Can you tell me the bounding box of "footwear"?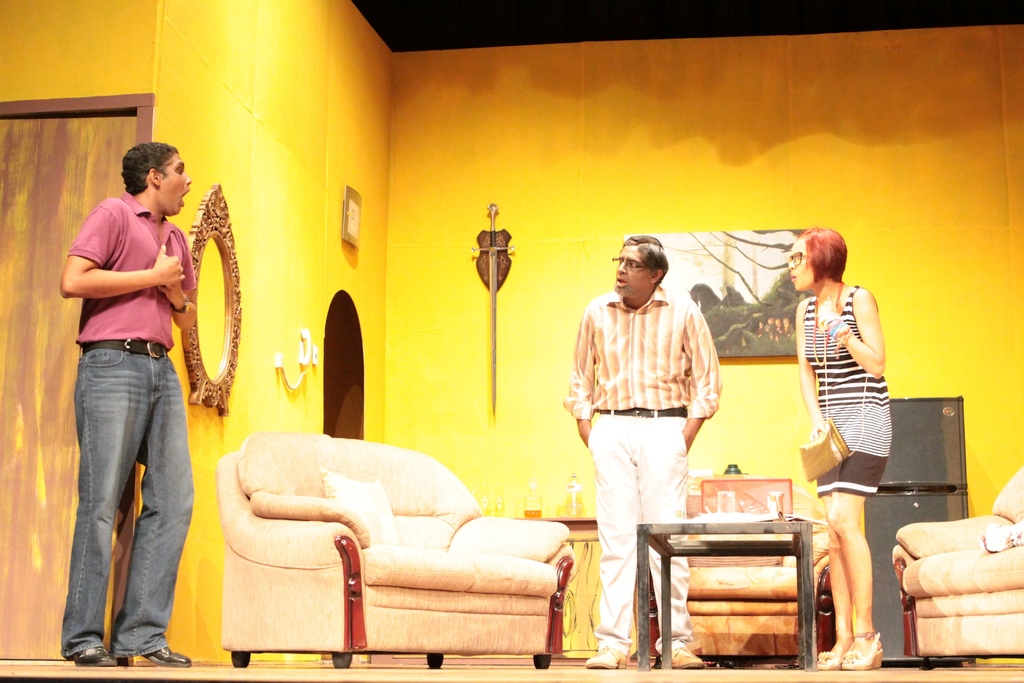
68, 647, 118, 670.
